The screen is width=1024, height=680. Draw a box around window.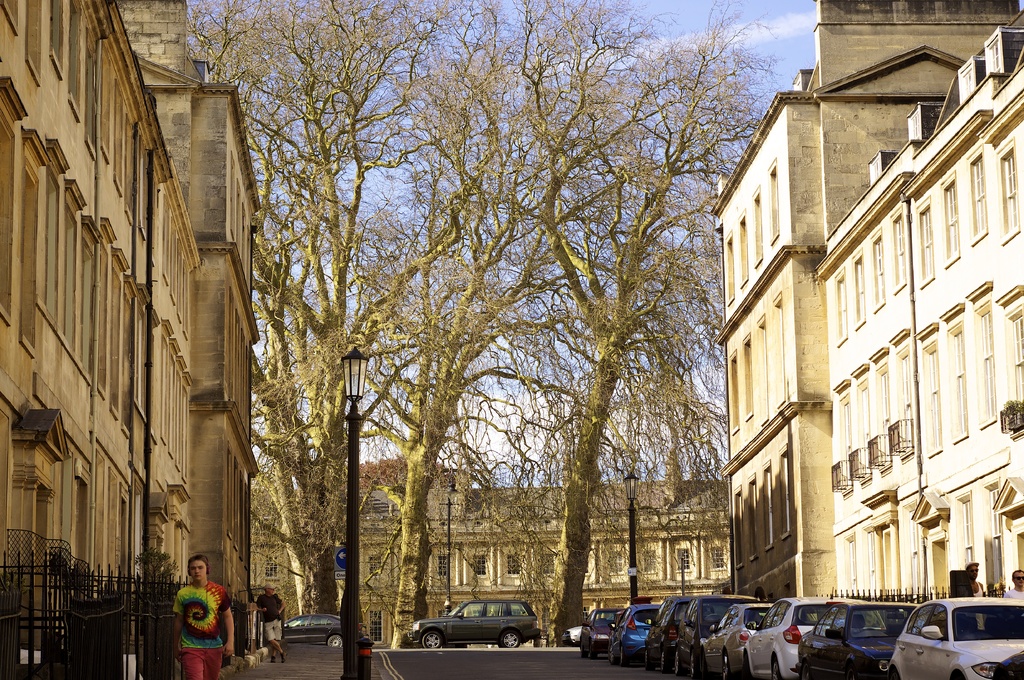
916,198,934,288.
